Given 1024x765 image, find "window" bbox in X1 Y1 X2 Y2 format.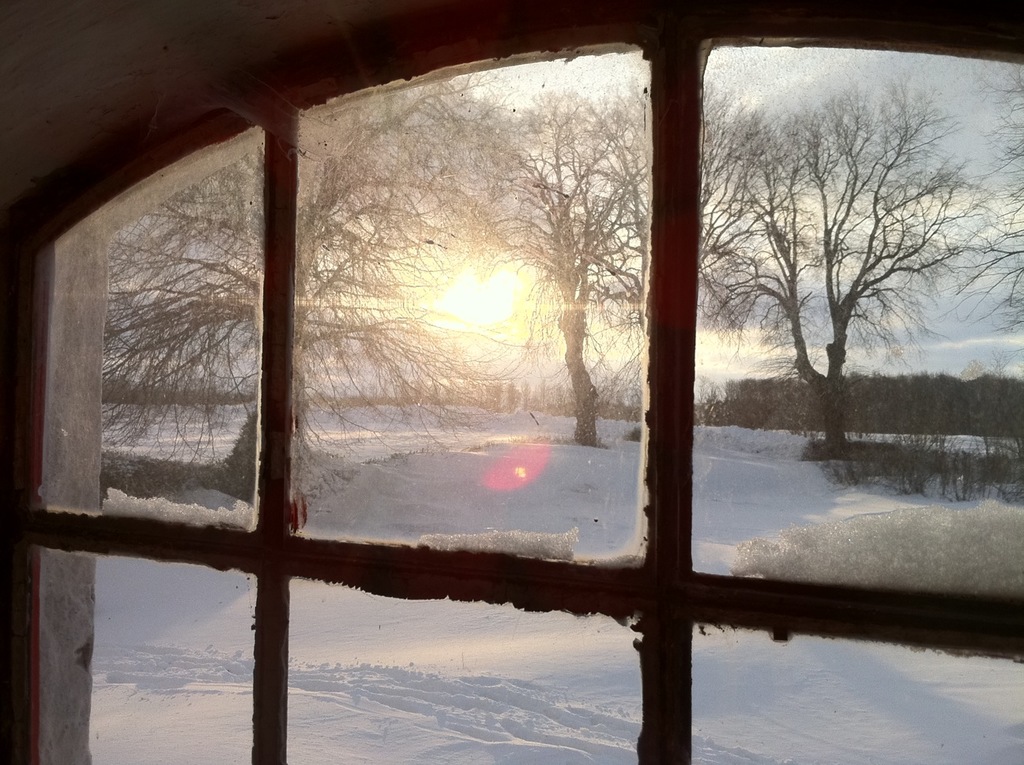
26 40 1023 763.
